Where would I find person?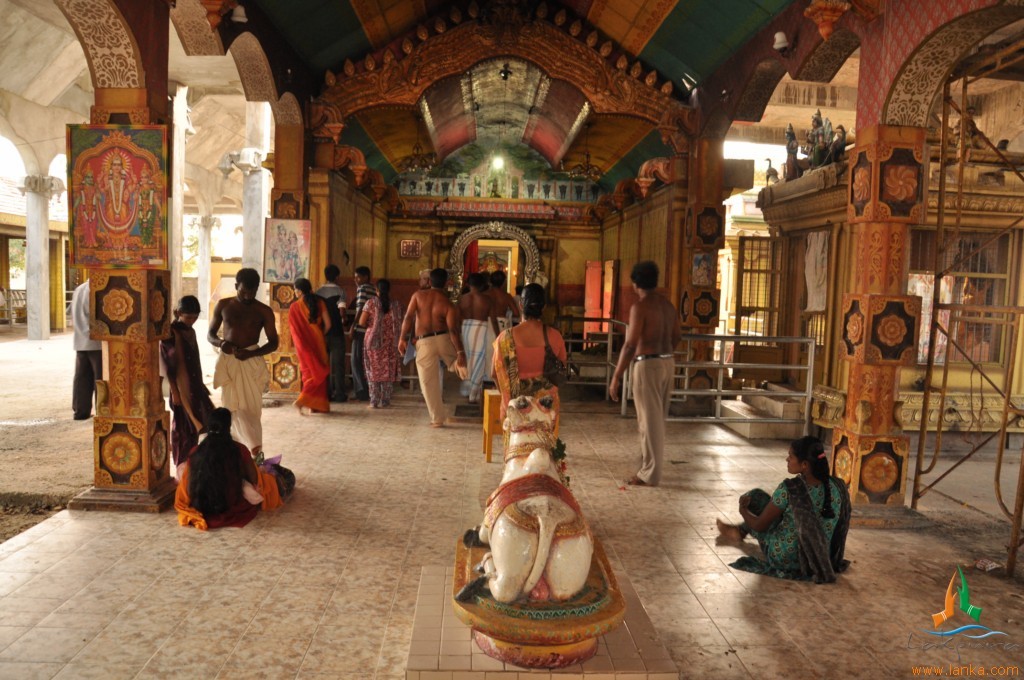
At x1=359 y1=277 x2=398 y2=409.
